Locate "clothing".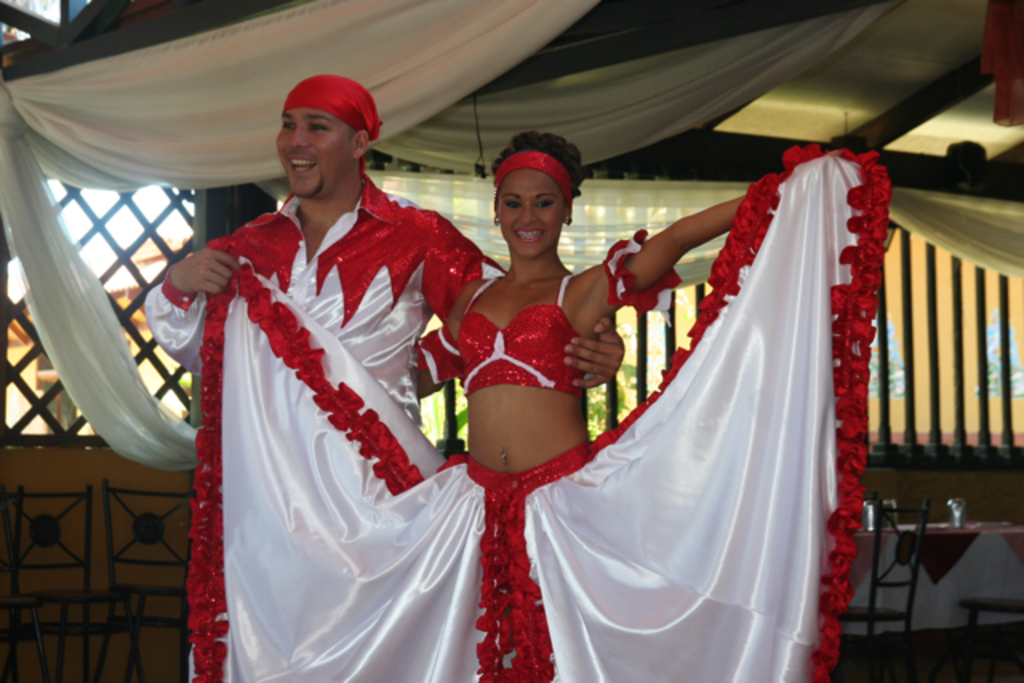
Bounding box: (x1=184, y1=142, x2=890, y2=681).
